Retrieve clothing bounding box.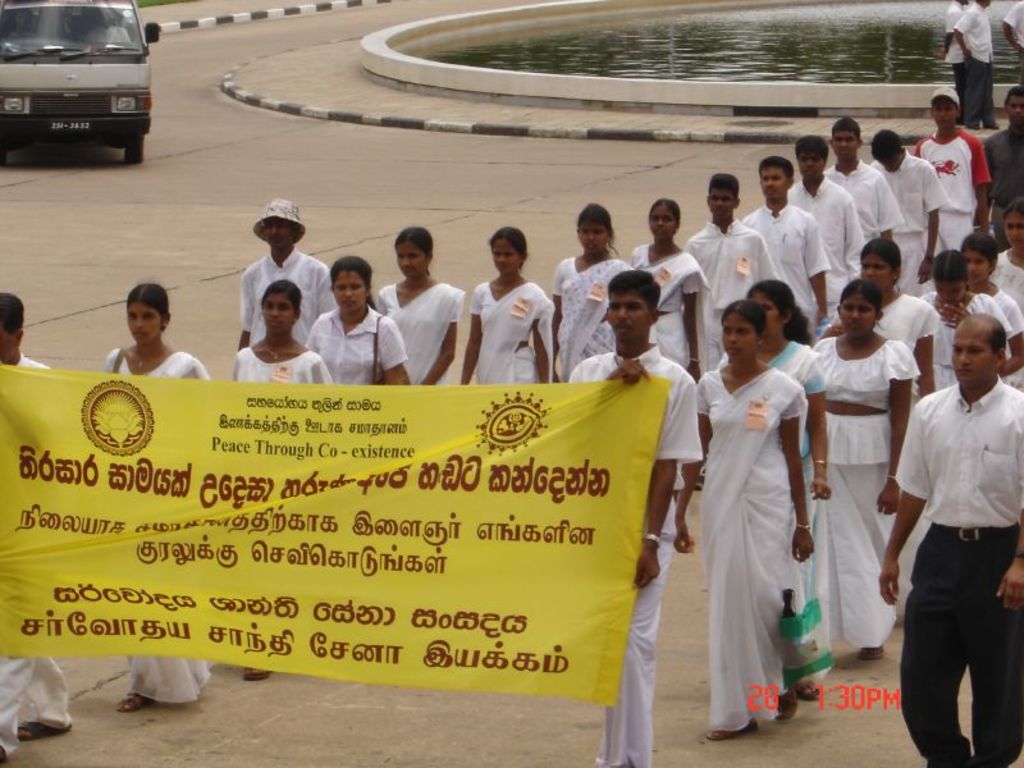
Bounding box: 239,256,339,346.
